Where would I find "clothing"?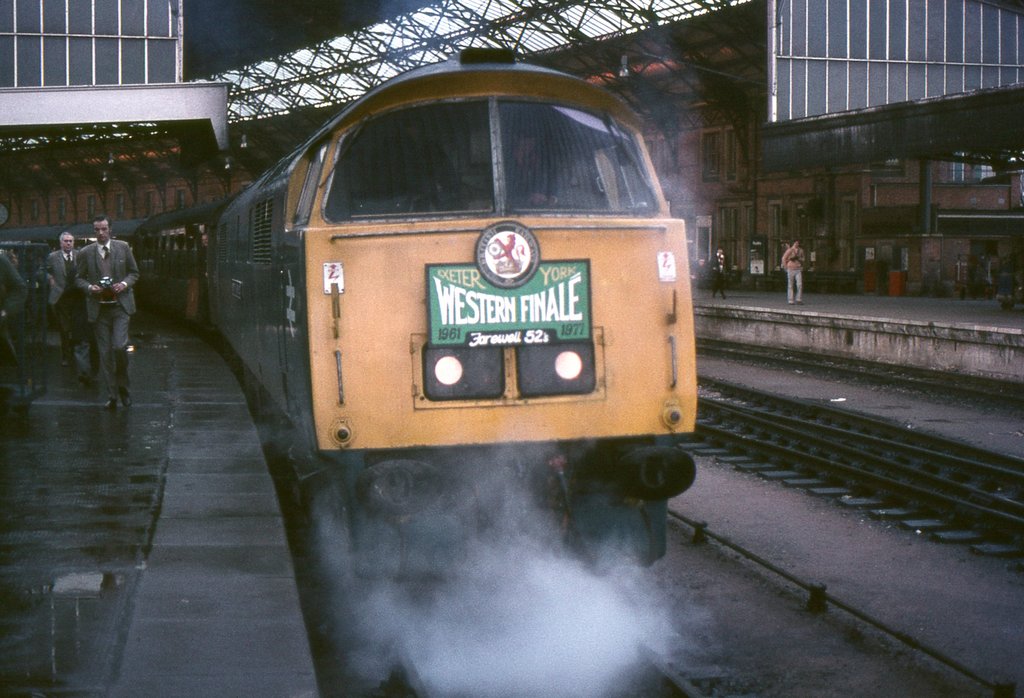
At <bbox>0, 249, 29, 375</bbox>.
